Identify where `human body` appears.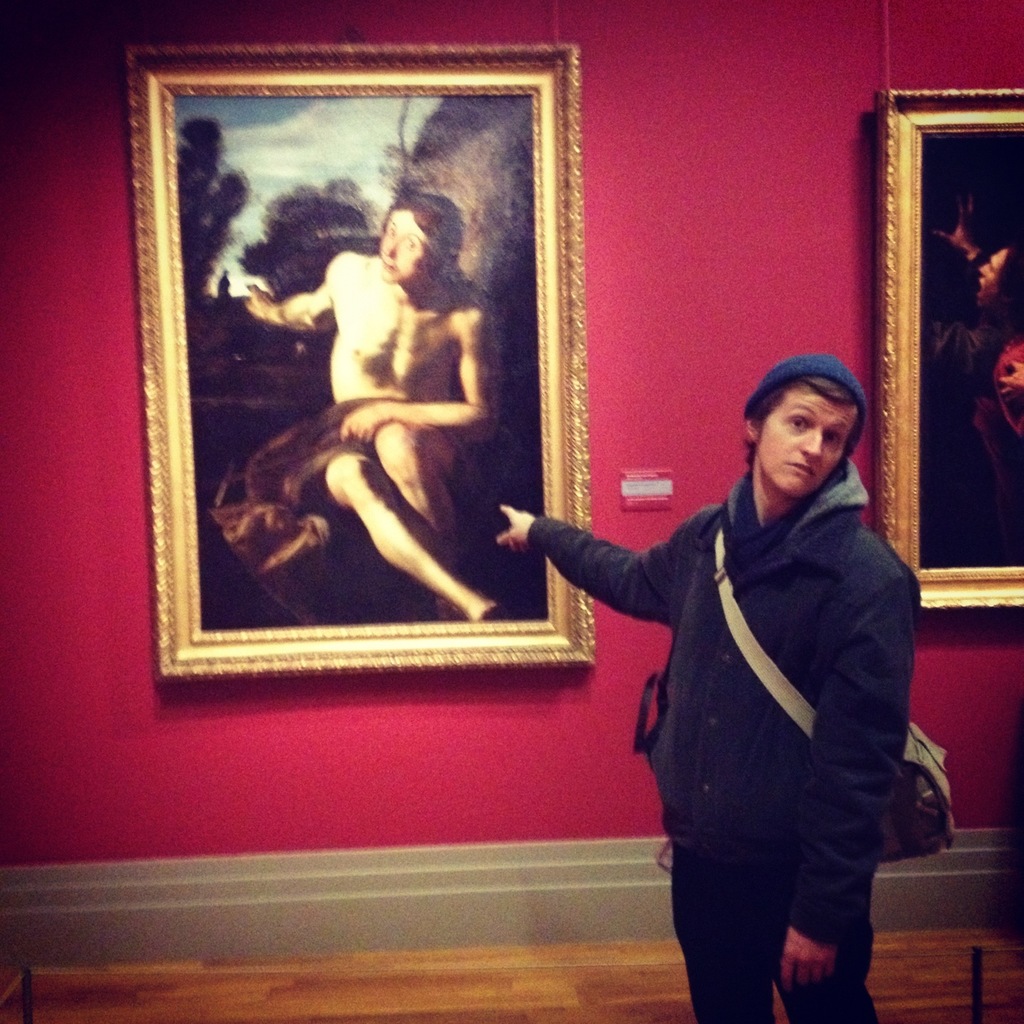
Appears at box(230, 185, 498, 624).
